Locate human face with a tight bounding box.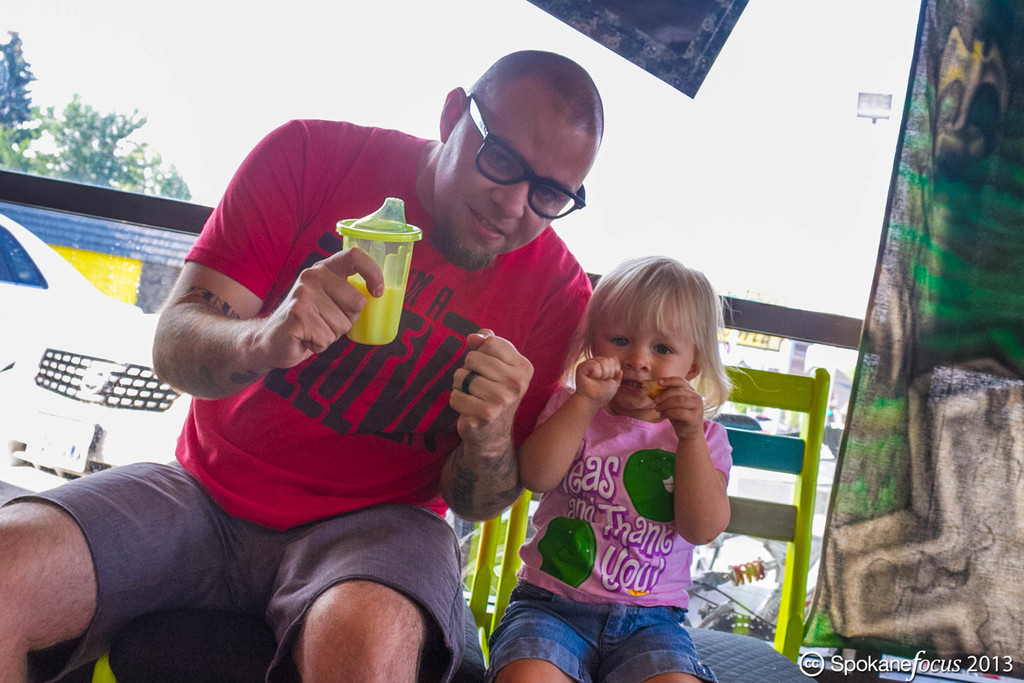
(435,90,600,259).
